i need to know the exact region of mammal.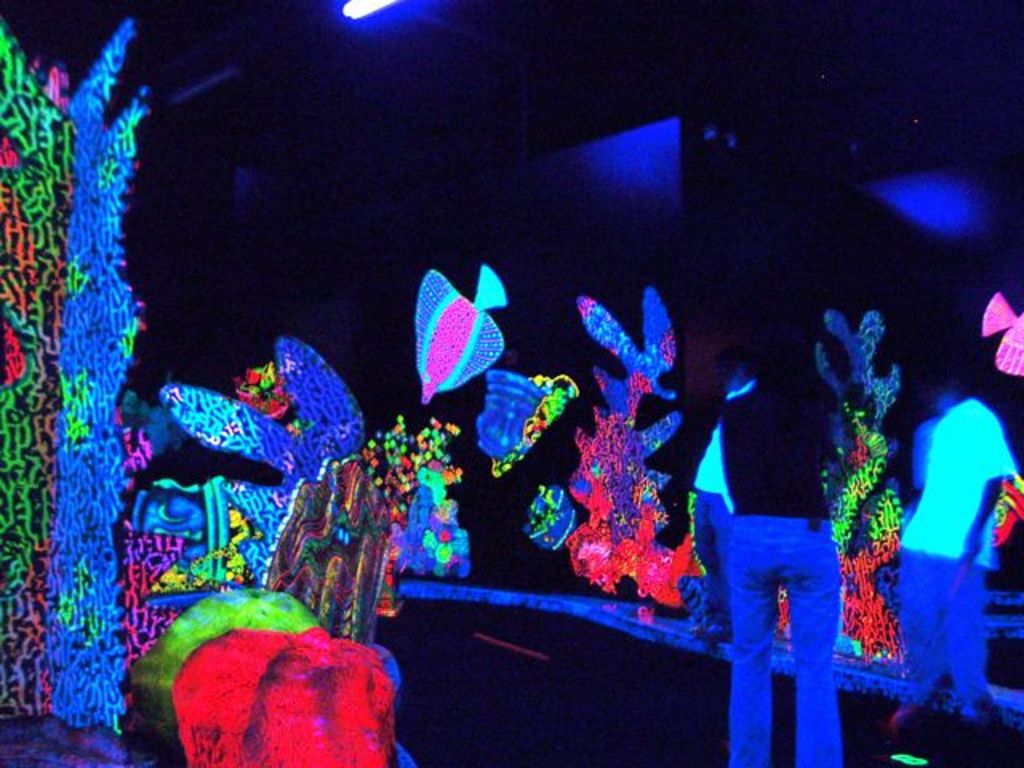
Region: rect(710, 323, 843, 766).
